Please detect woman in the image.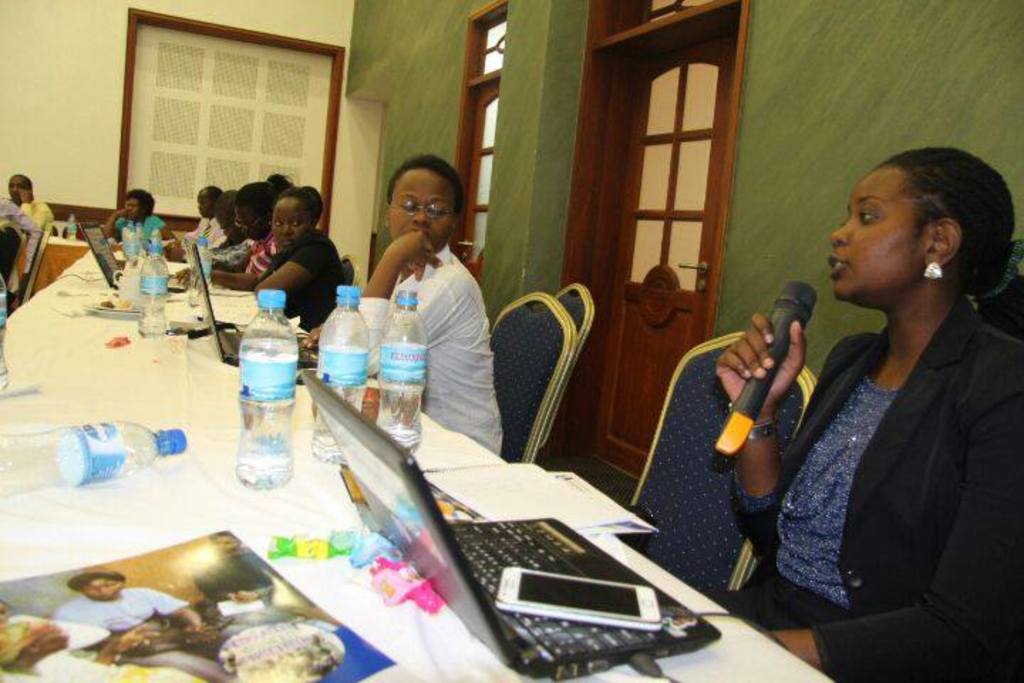
left=94, top=196, right=183, bottom=255.
